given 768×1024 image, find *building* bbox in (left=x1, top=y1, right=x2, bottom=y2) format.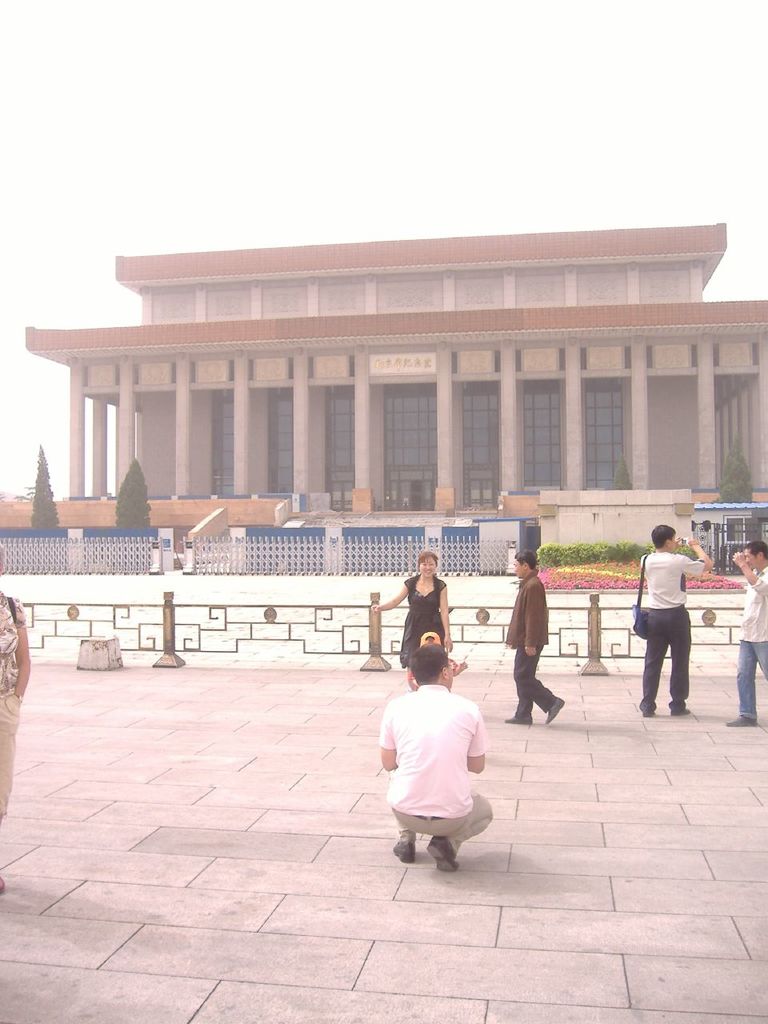
(left=0, top=222, right=767, bottom=572).
